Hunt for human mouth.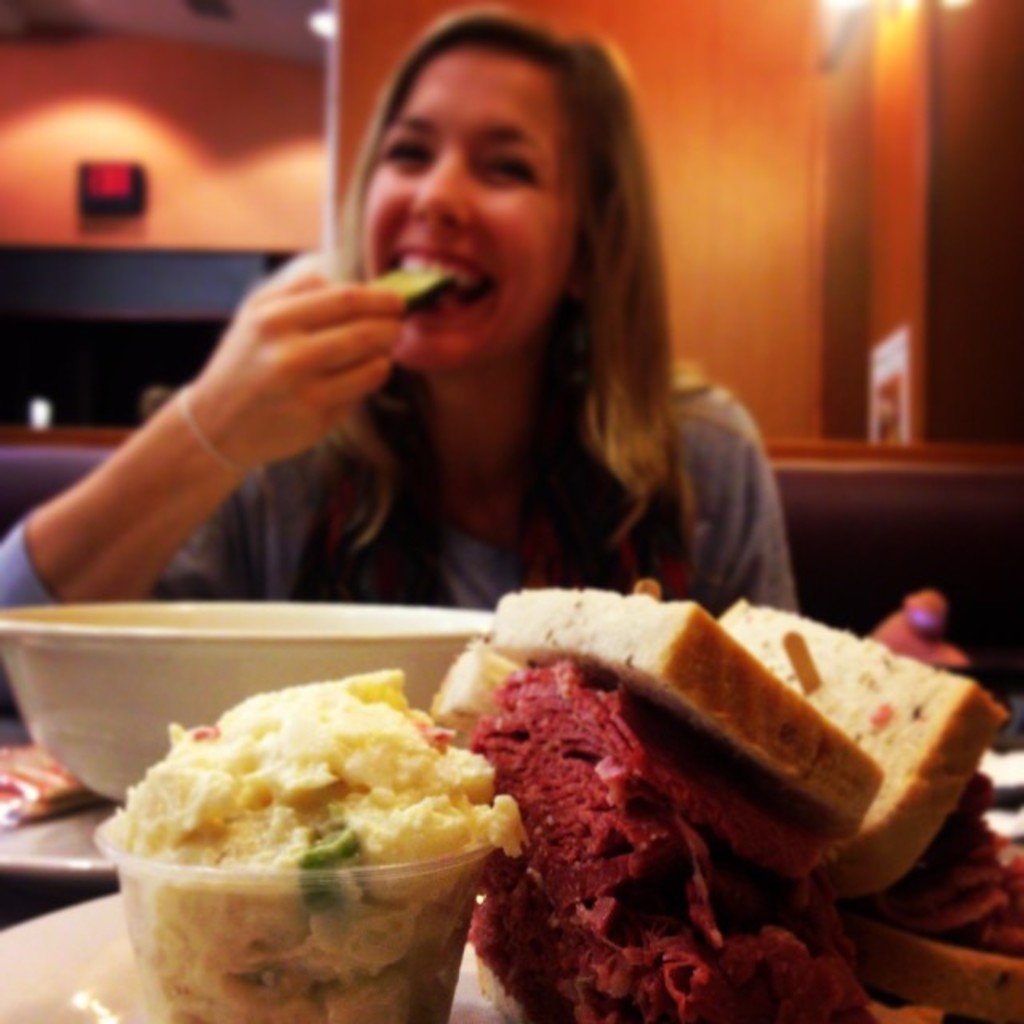
Hunted down at detection(389, 248, 498, 322).
